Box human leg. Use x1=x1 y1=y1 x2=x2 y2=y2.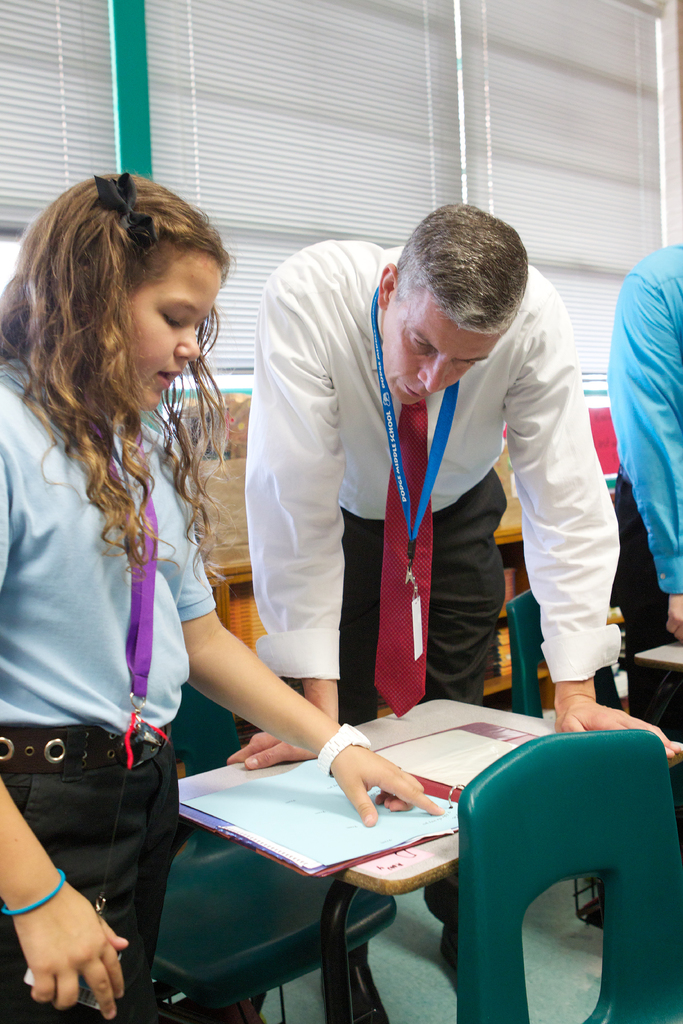
x1=422 y1=468 x2=502 y2=692.
